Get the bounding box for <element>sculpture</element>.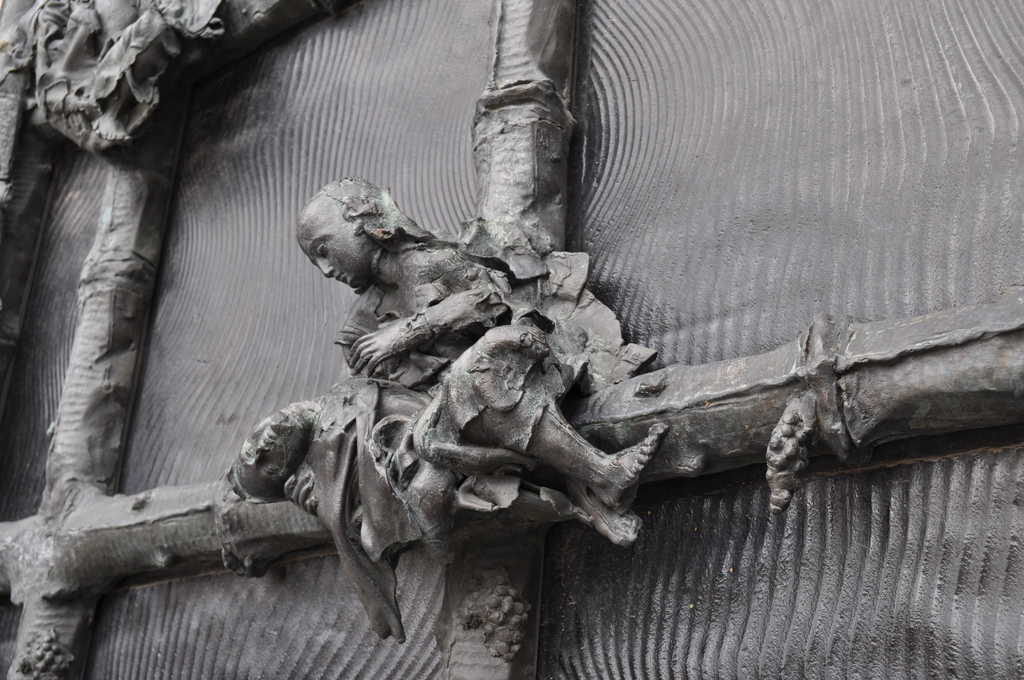
{"left": 210, "top": 166, "right": 675, "bottom": 651}.
